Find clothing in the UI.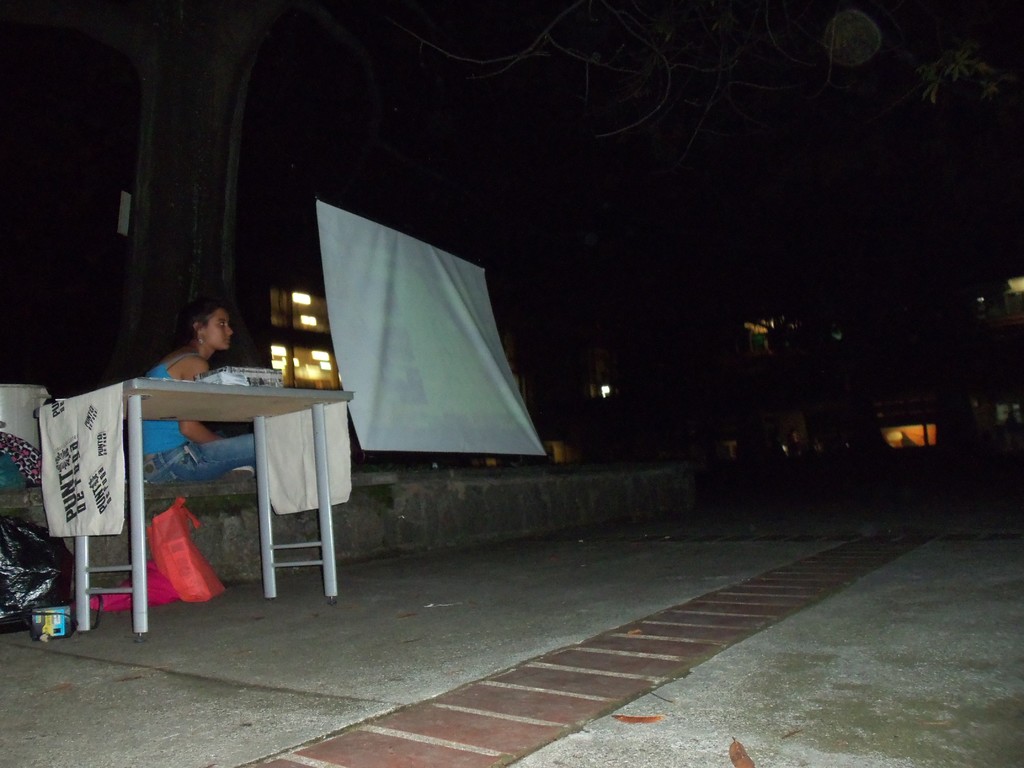
UI element at select_region(140, 344, 195, 460).
